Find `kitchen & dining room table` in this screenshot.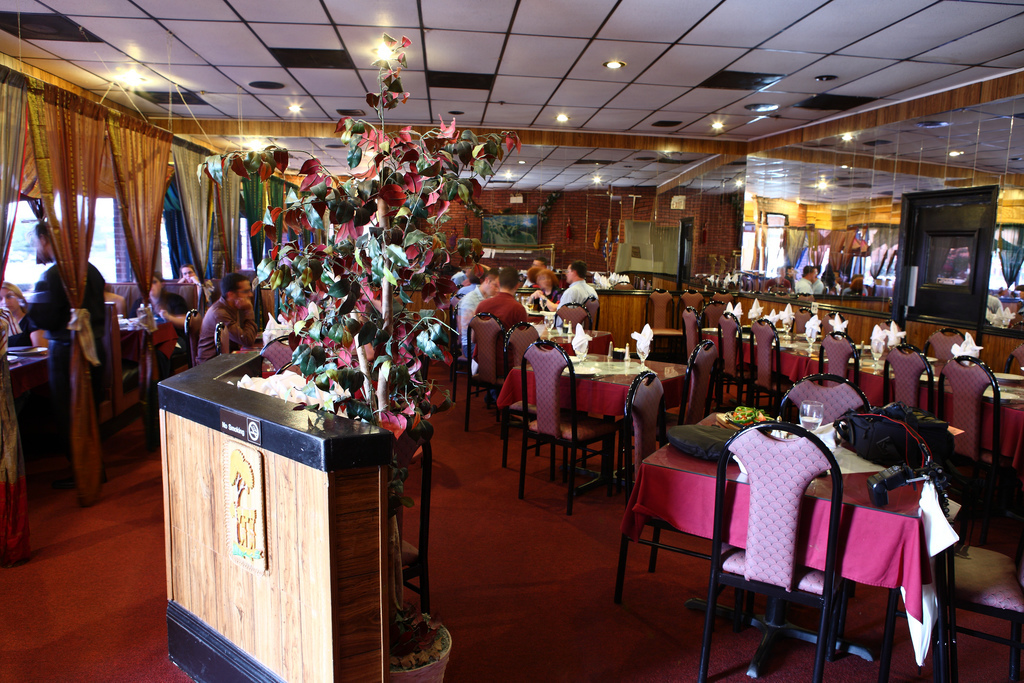
The bounding box for `kitchen & dining room table` is Rect(616, 425, 972, 637).
